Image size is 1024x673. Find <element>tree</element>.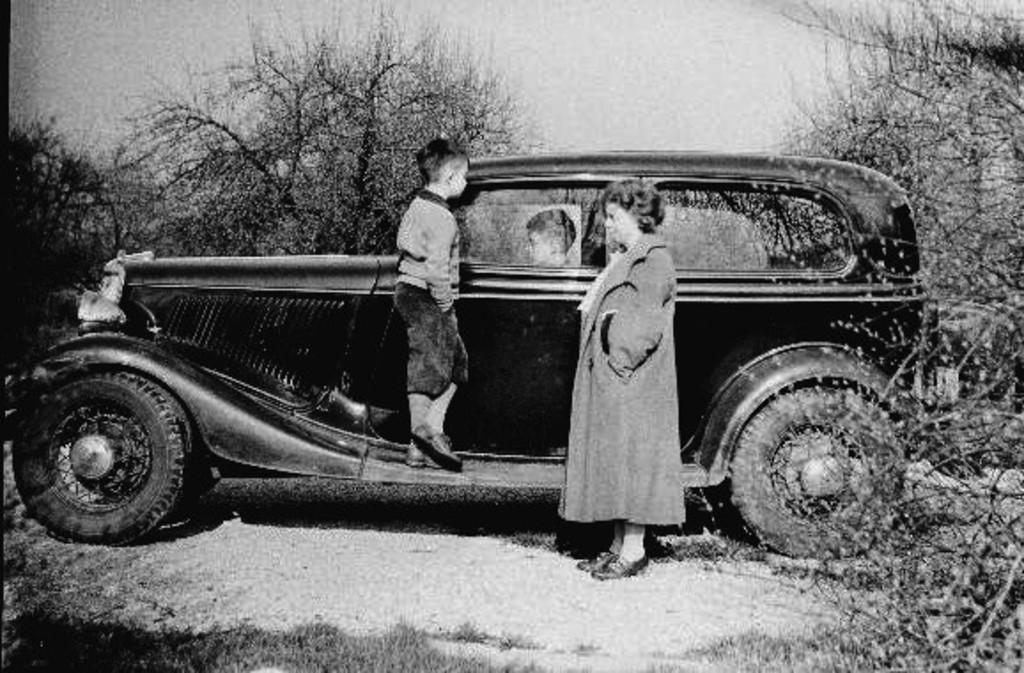
region(92, 58, 572, 257).
